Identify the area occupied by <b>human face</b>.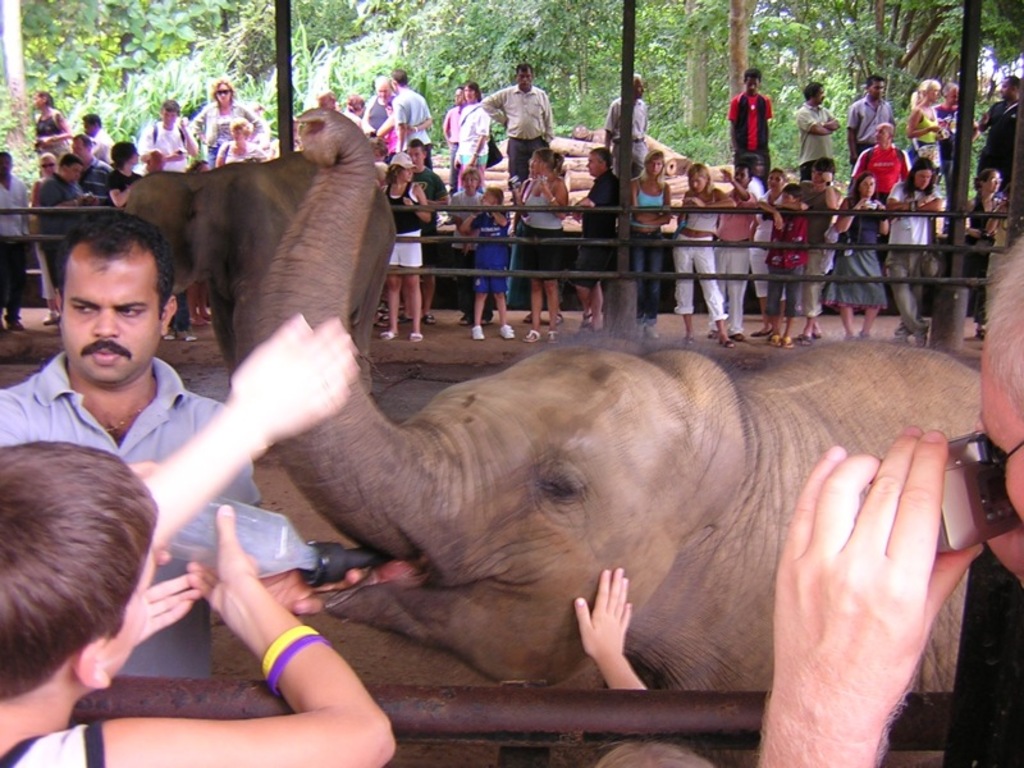
Area: region(520, 64, 535, 91).
